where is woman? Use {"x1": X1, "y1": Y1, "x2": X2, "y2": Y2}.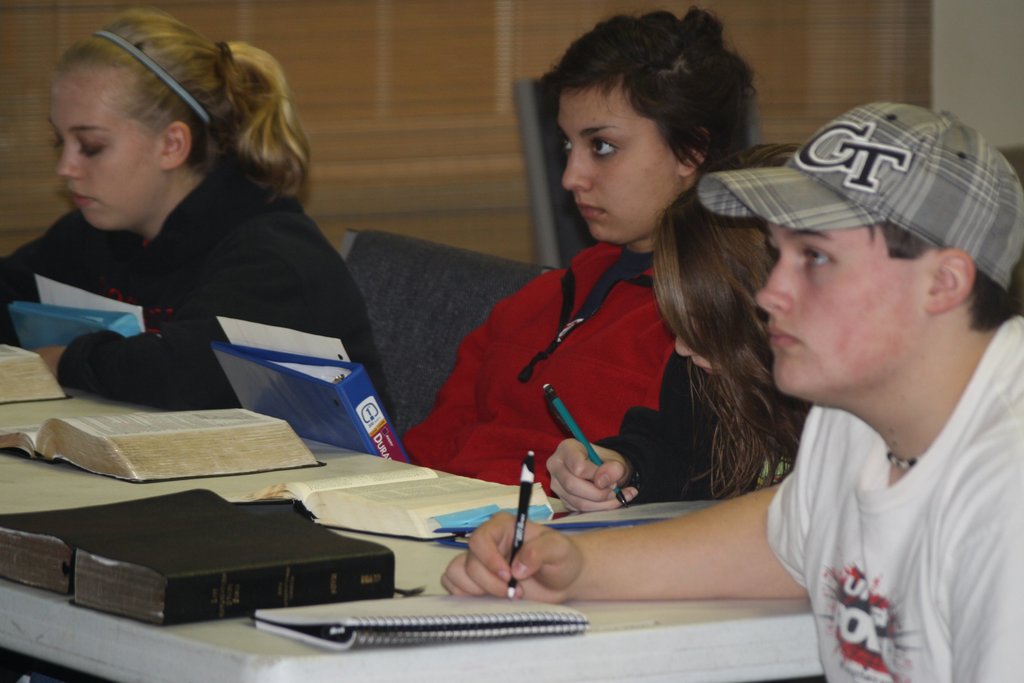
{"x1": 383, "y1": 0, "x2": 774, "y2": 499}.
